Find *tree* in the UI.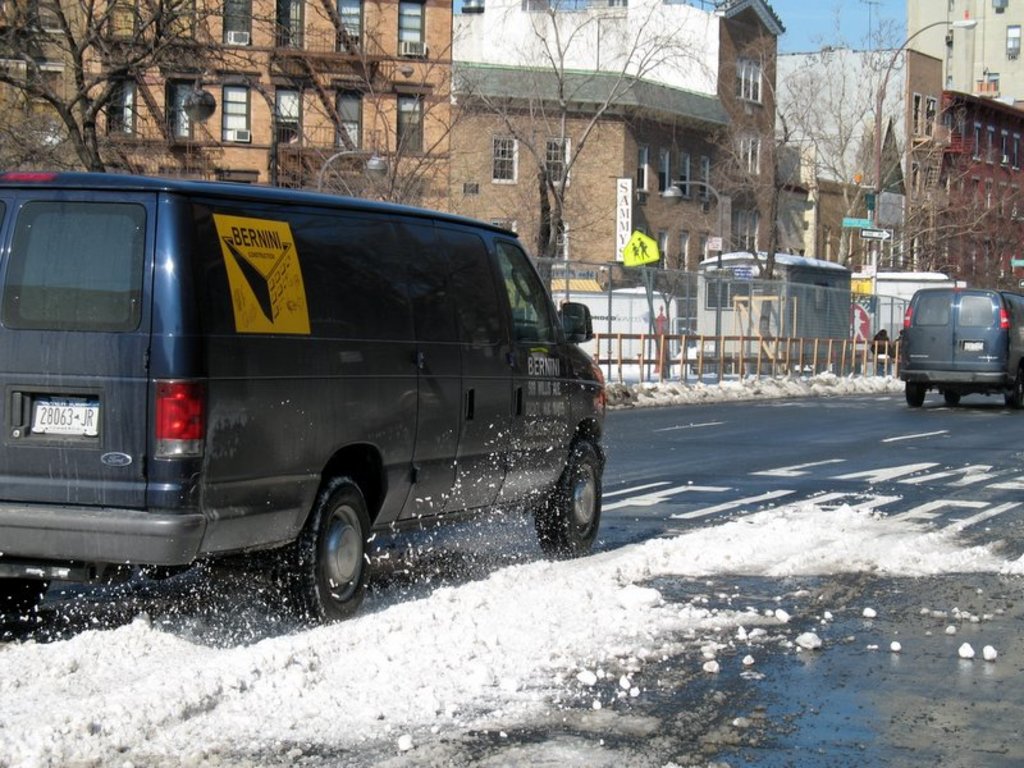
UI element at Rect(518, 0, 732, 250).
